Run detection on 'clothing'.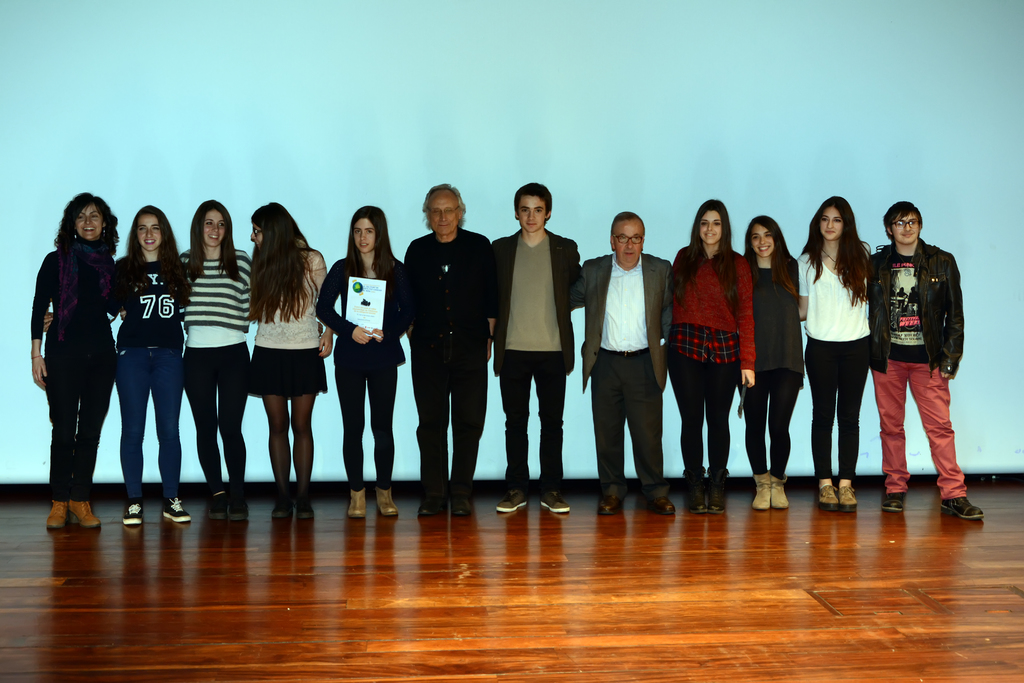
Result: crop(883, 231, 966, 479).
